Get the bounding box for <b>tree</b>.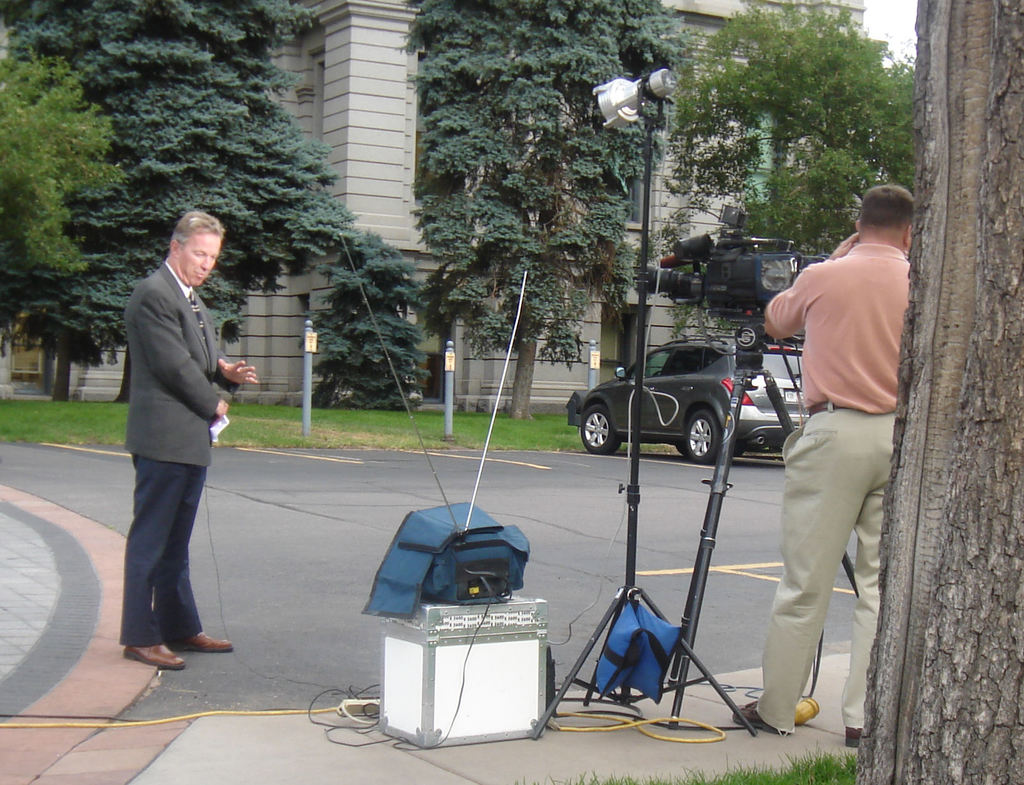
{"left": 0, "top": 39, "right": 132, "bottom": 300}.
